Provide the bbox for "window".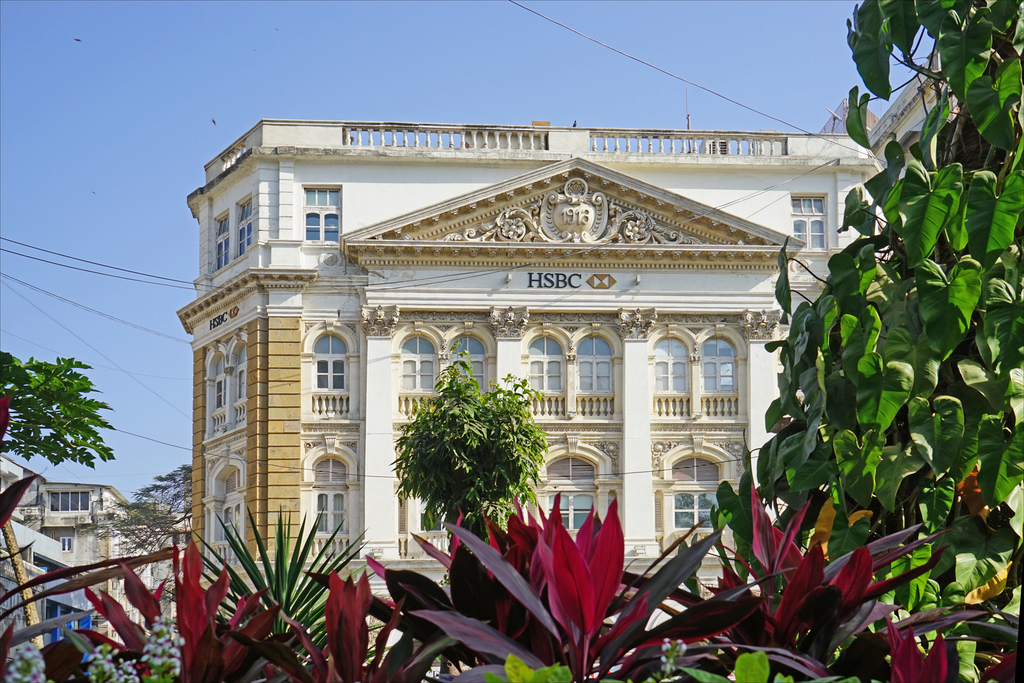
box(198, 362, 239, 424).
